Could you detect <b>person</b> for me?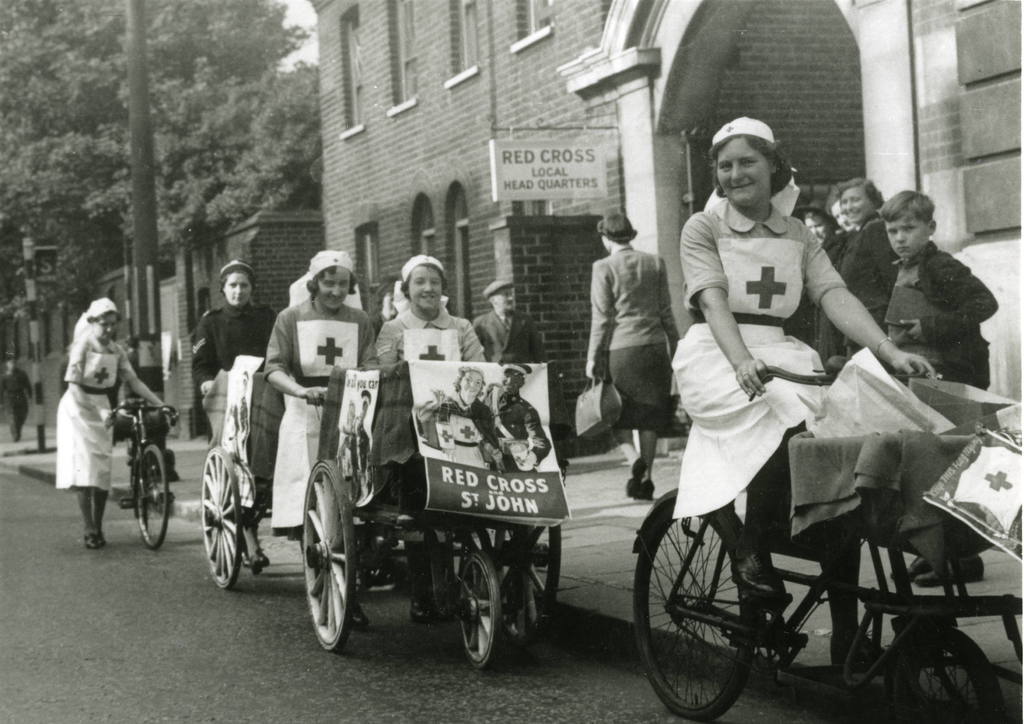
Detection result: pyautogui.locateOnScreen(54, 296, 178, 550).
